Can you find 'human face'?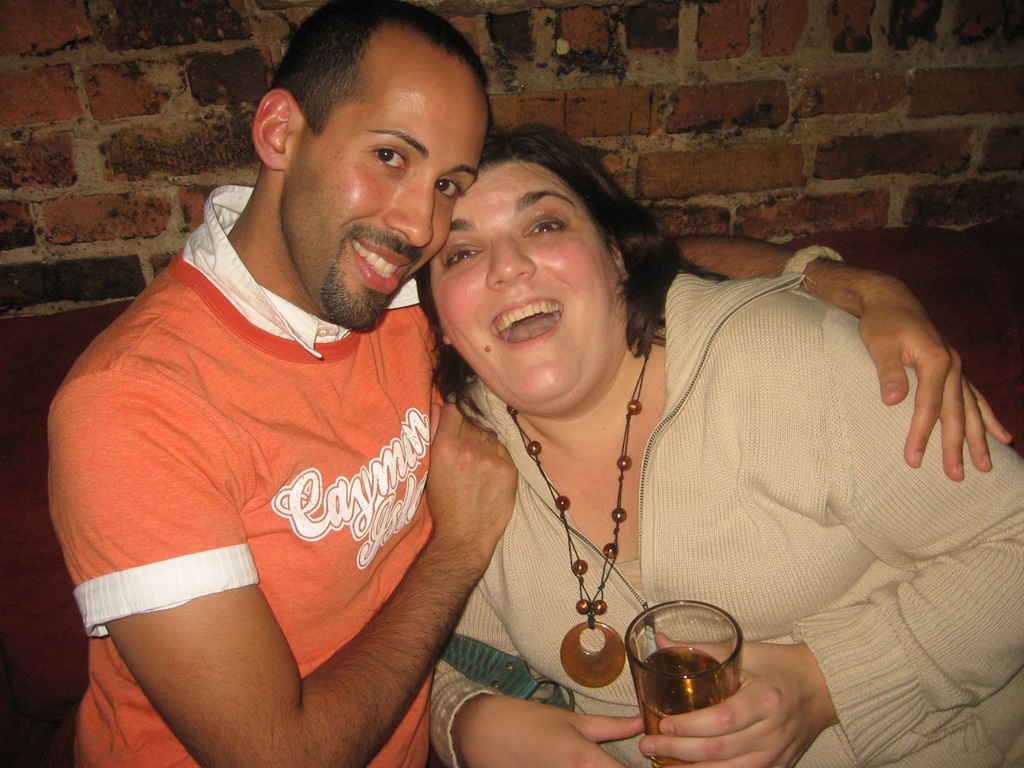
Yes, bounding box: Rect(429, 161, 628, 415).
